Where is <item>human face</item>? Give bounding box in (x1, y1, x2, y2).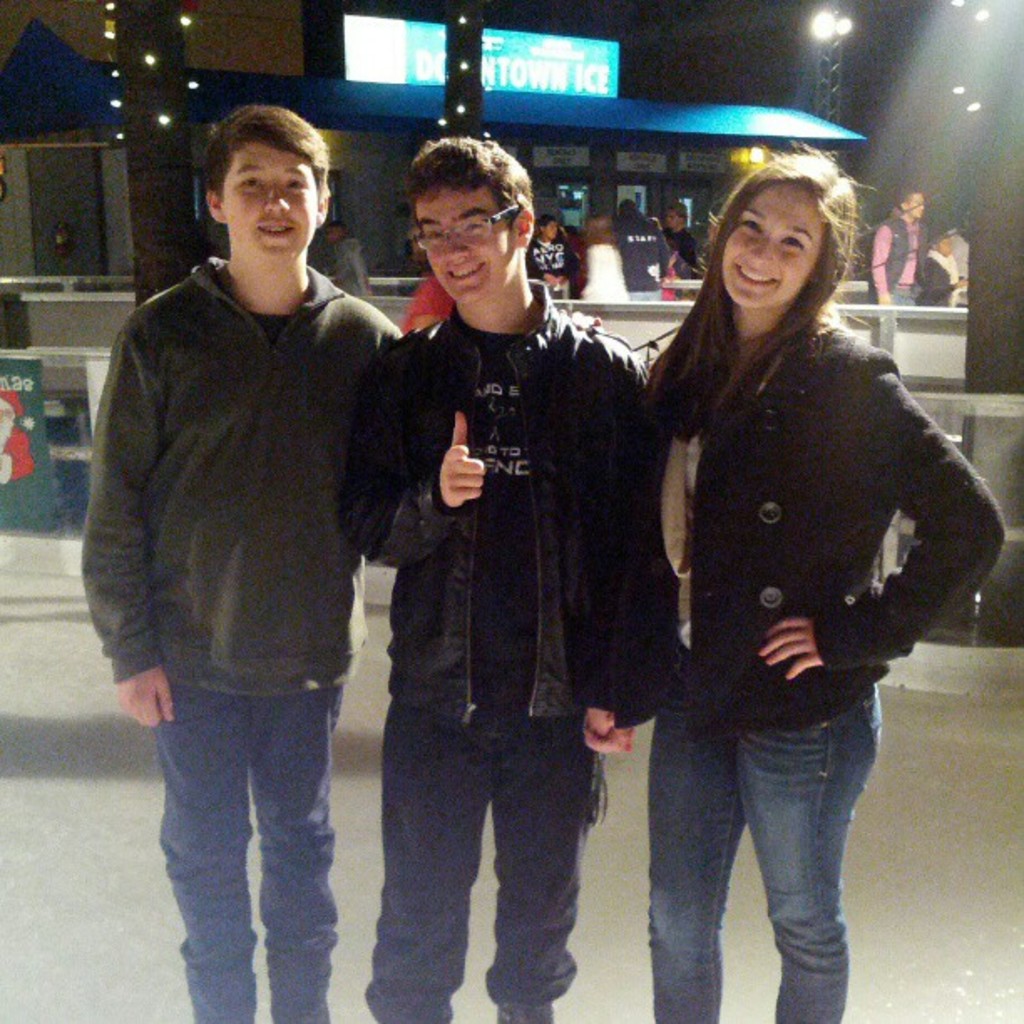
(413, 184, 514, 300).
